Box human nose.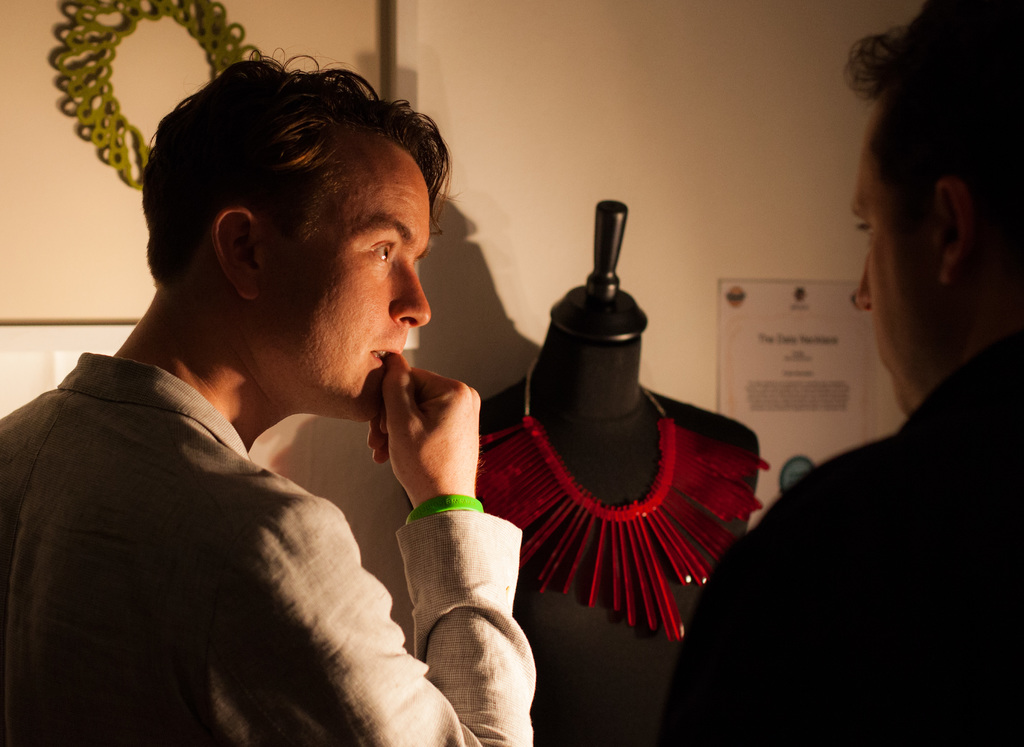
bbox=(849, 250, 883, 317).
